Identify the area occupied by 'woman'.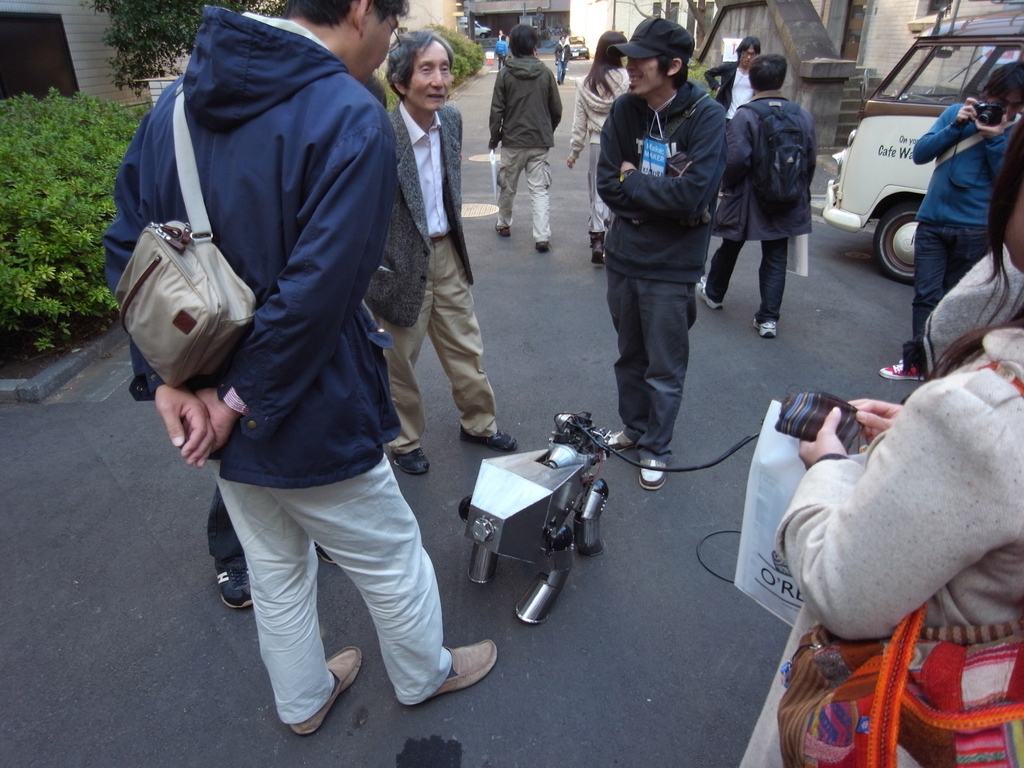
Area: 568:27:637:262.
